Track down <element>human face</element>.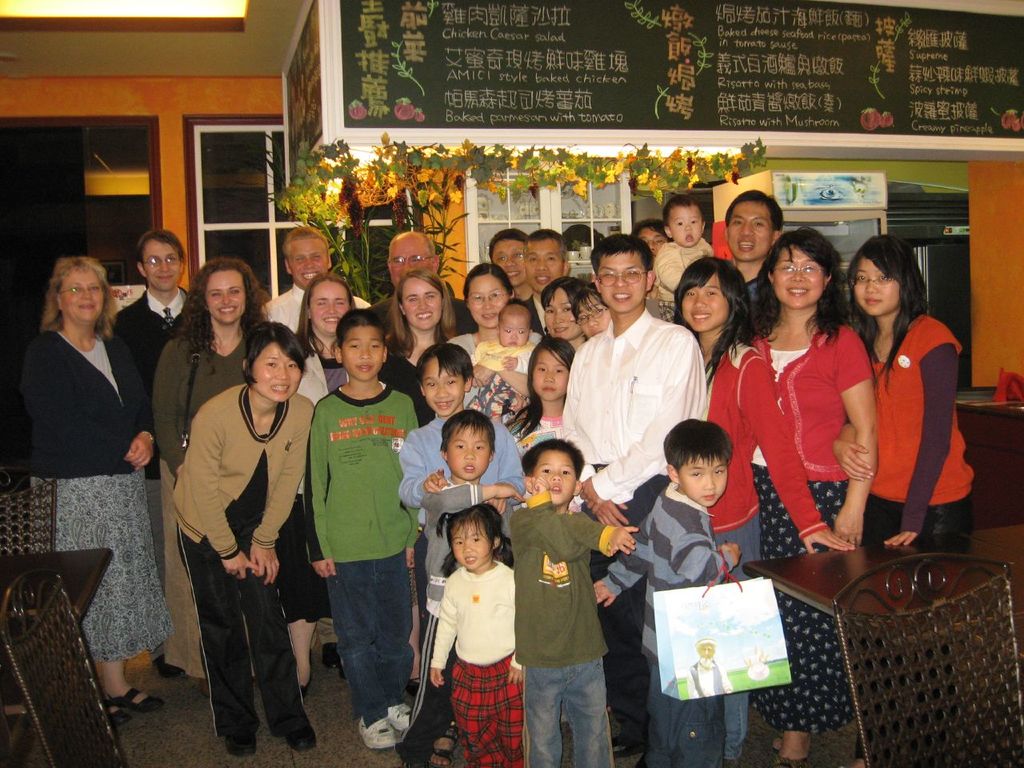
Tracked to box(684, 272, 729, 330).
